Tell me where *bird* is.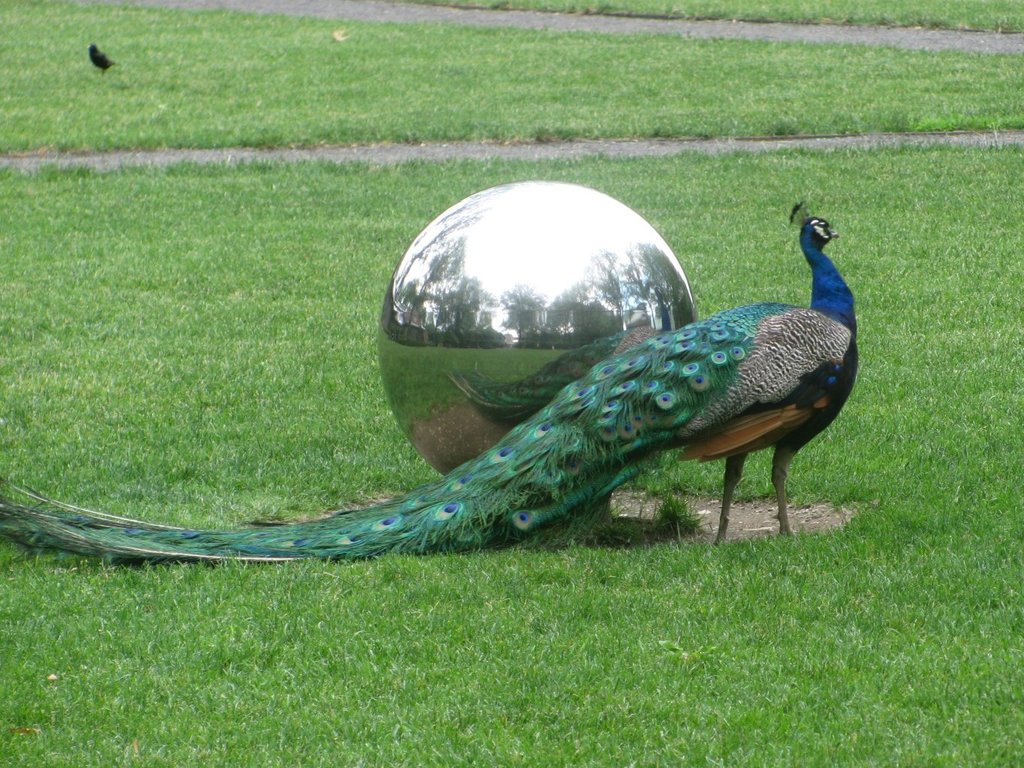
*bird* is at x1=0 y1=201 x2=859 y2=561.
